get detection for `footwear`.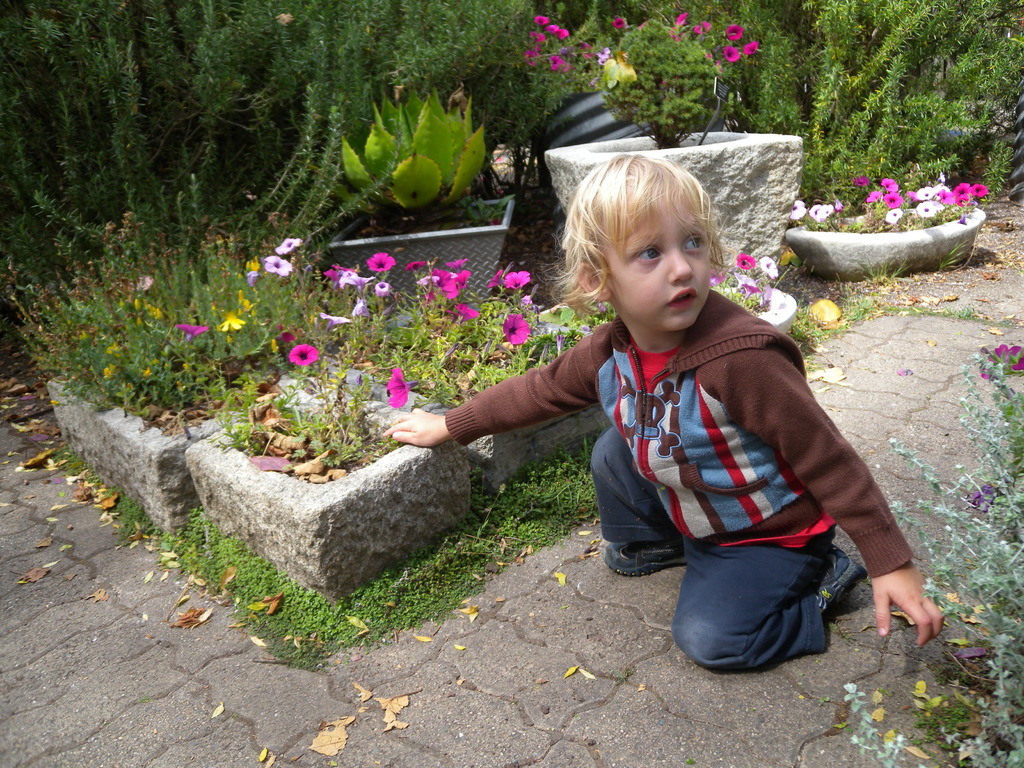
Detection: (813,547,867,613).
